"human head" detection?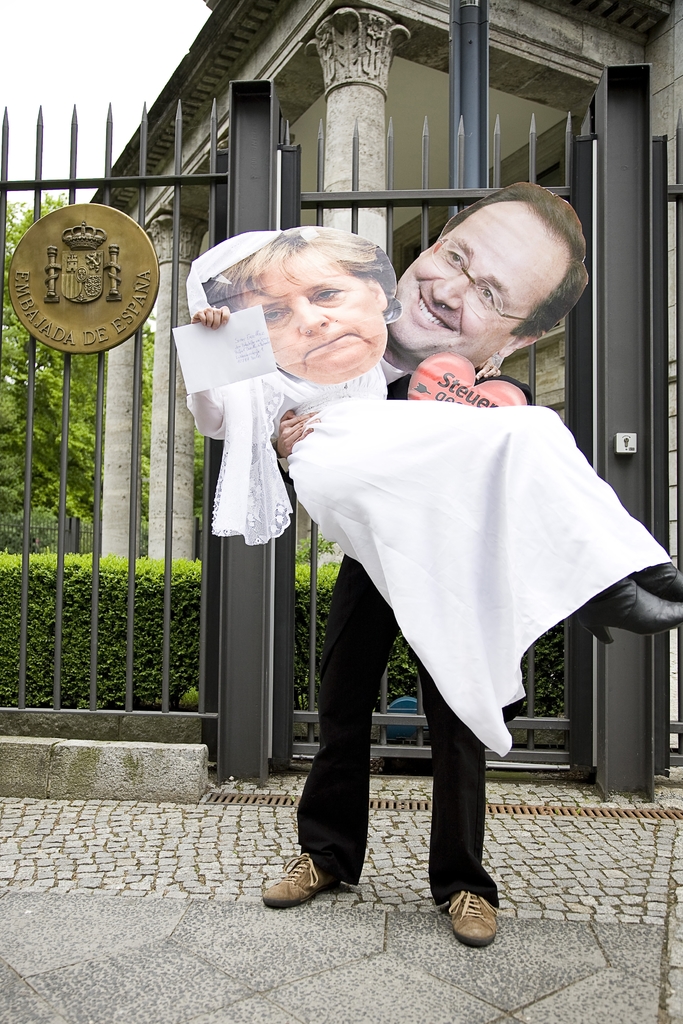
crop(199, 226, 390, 385)
